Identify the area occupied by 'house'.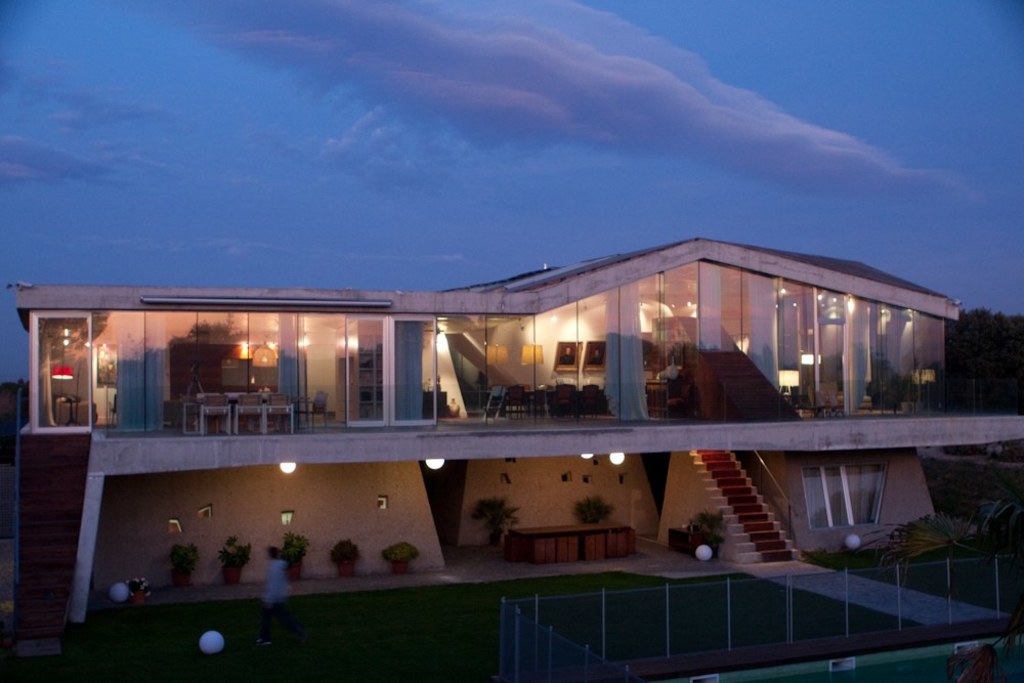
Area: Rect(32, 211, 977, 629).
